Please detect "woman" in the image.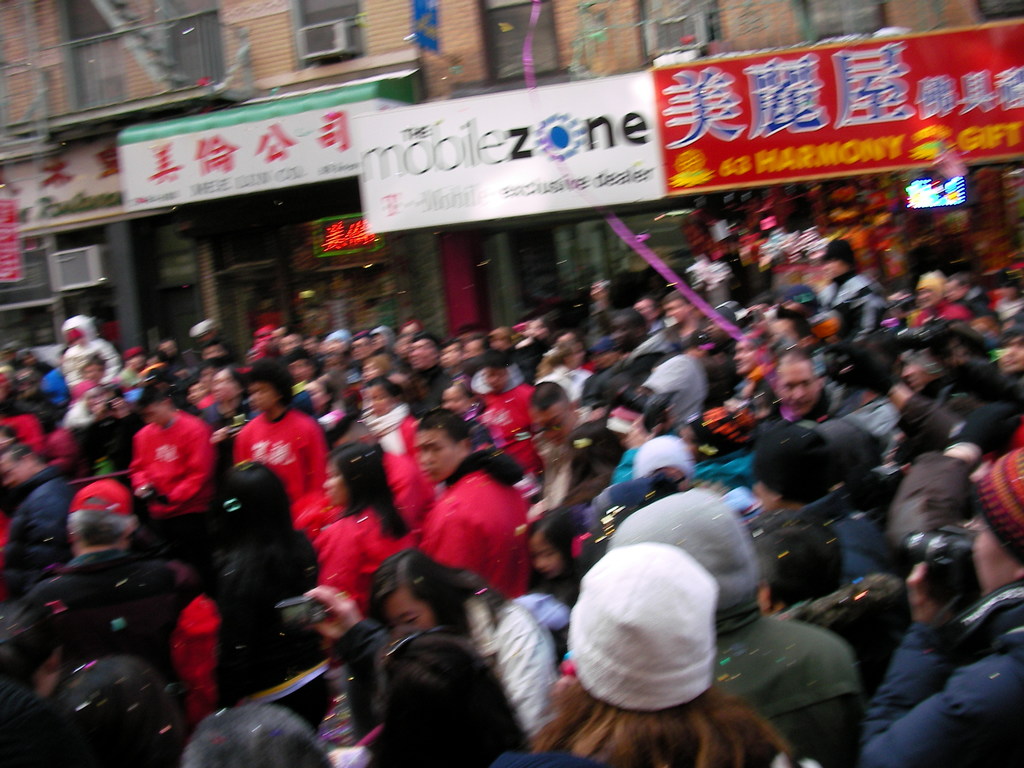
(550,465,765,753).
